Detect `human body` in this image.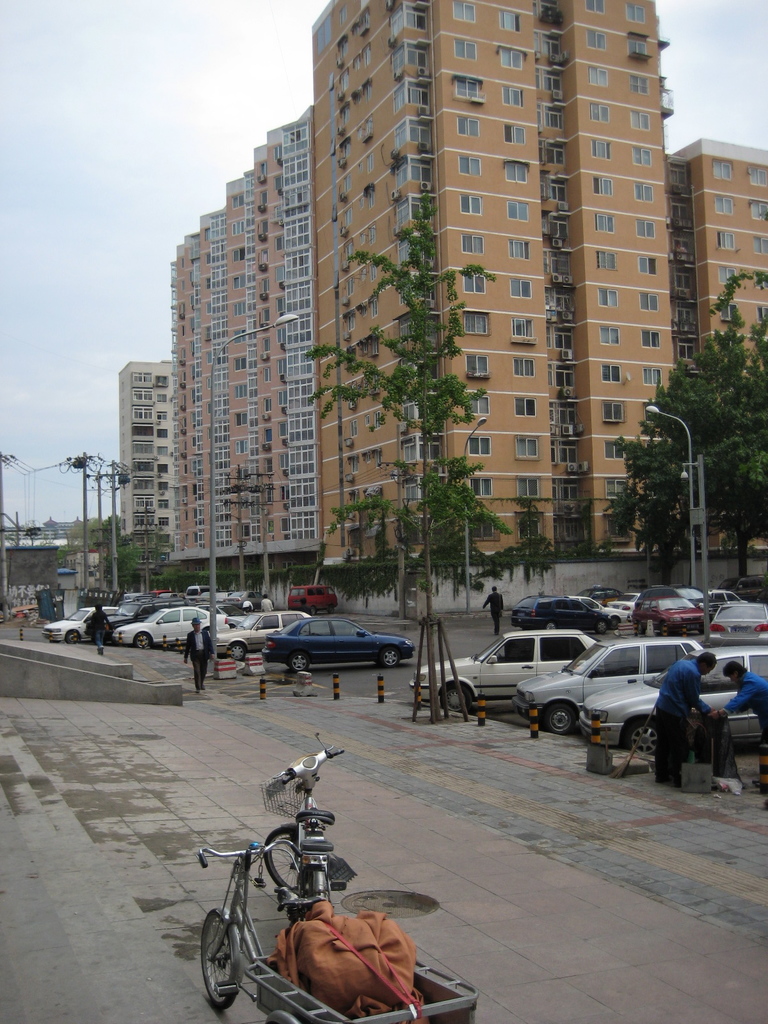
Detection: box=[86, 603, 117, 659].
